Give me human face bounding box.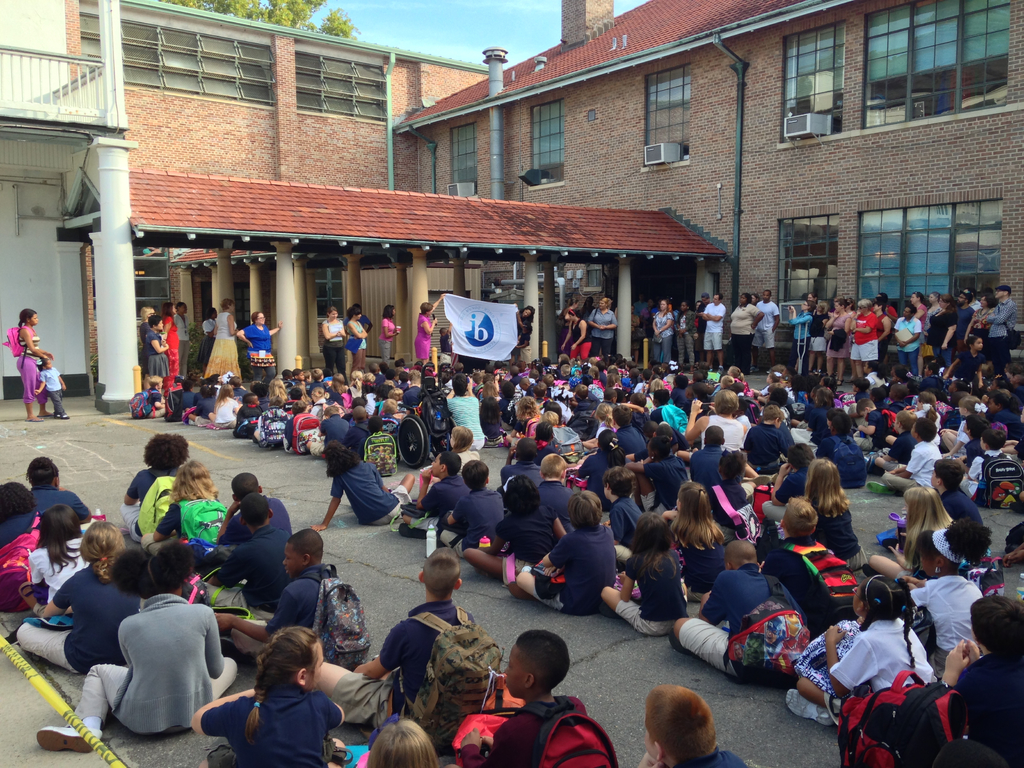
locate(675, 301, 689, 312).
